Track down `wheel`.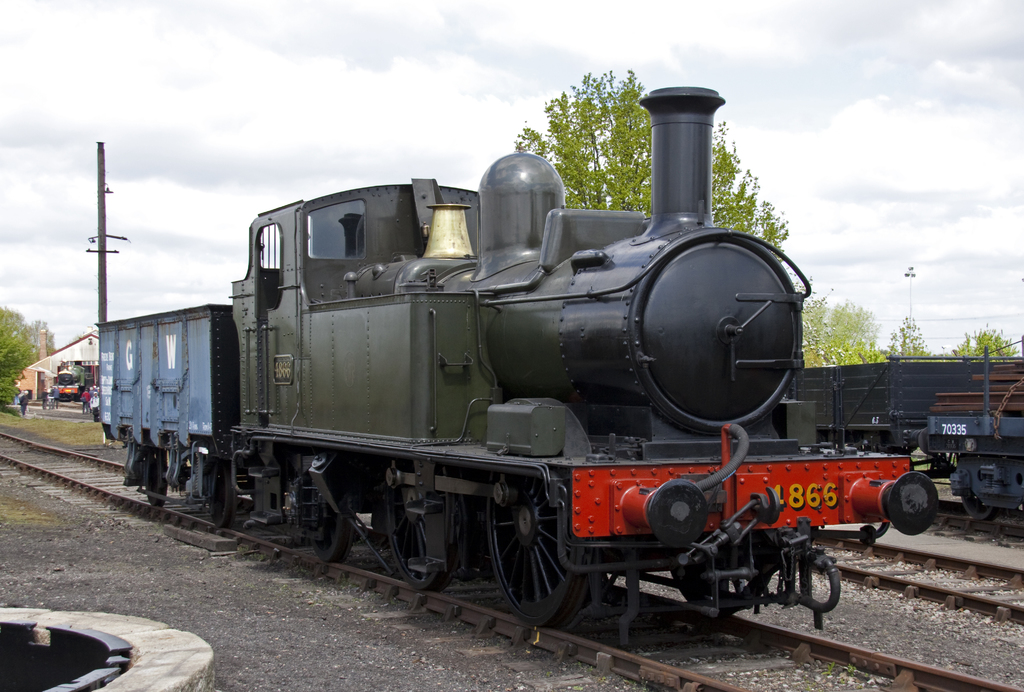
Tracked to 199,449,246,529.
